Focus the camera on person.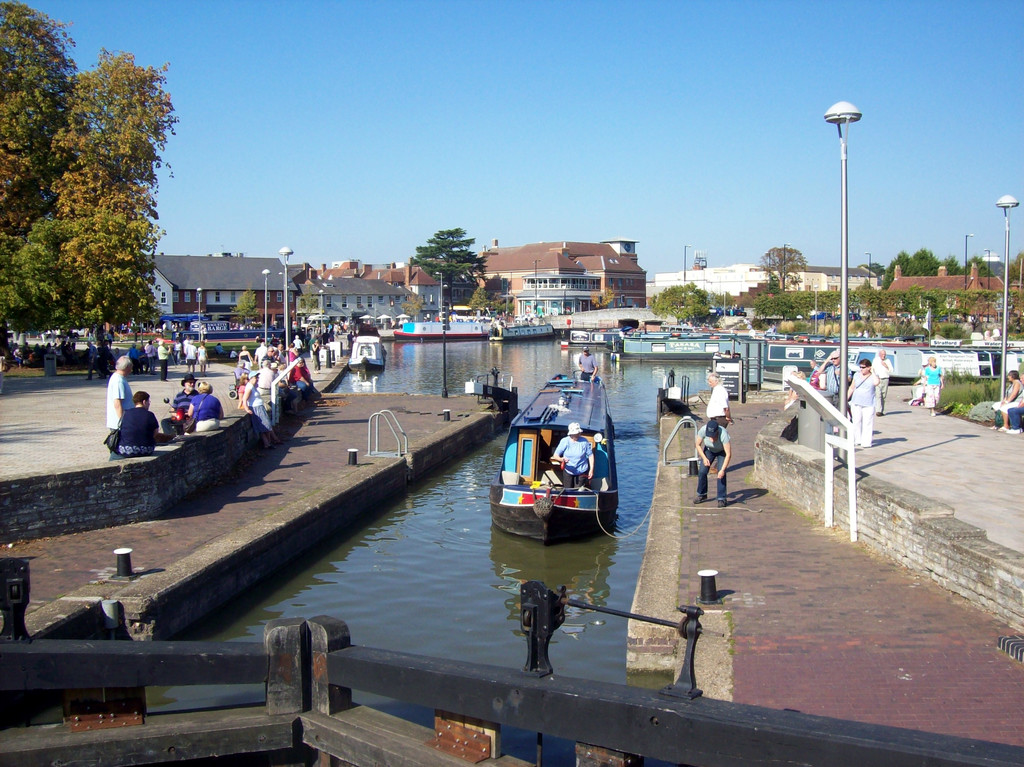
Focus region: 236:366:285:447.
